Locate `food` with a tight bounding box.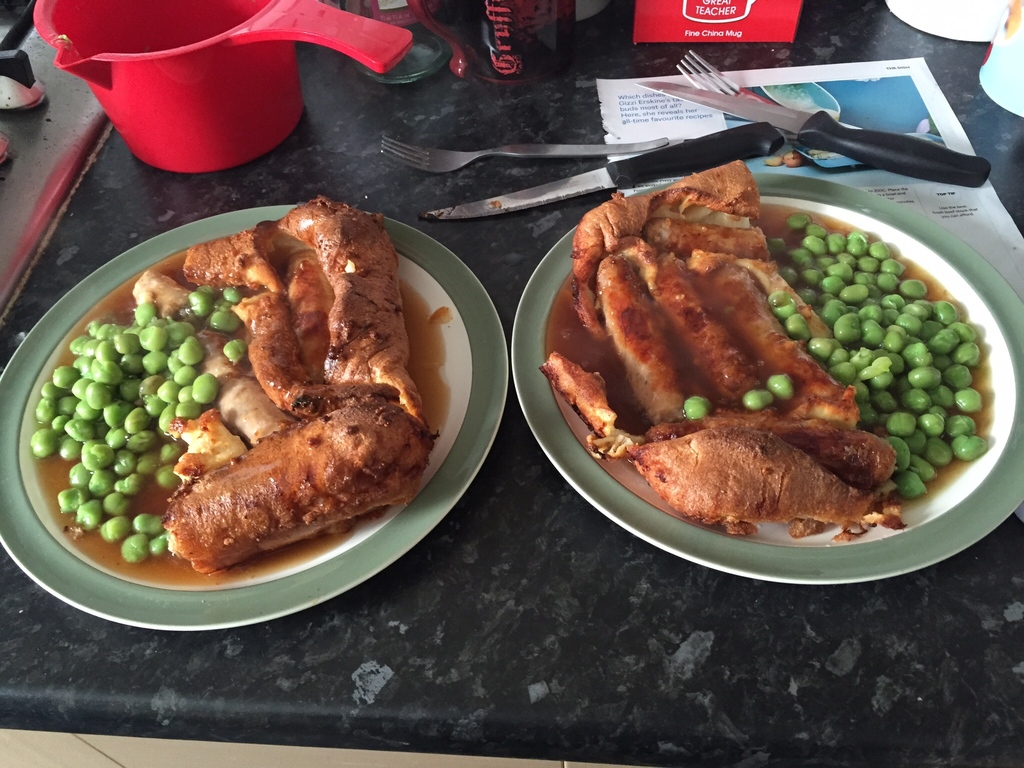
l=544, t=158, r=908, b=545.
